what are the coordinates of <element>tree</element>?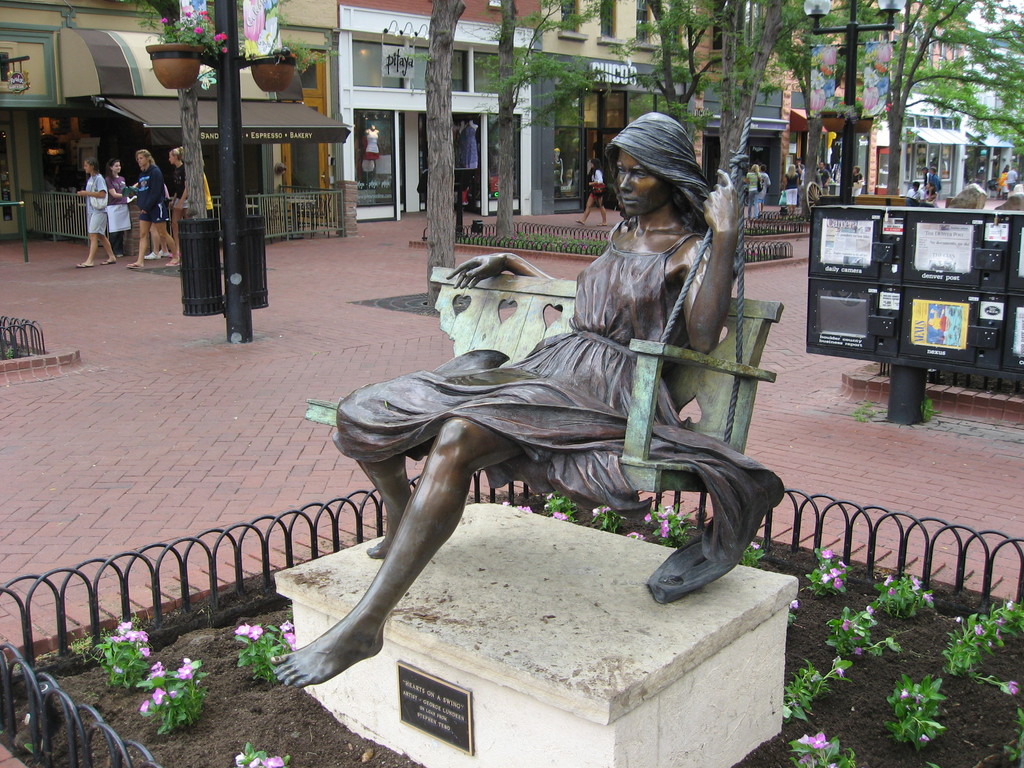
bbox=[422, 0, 464, 311].
